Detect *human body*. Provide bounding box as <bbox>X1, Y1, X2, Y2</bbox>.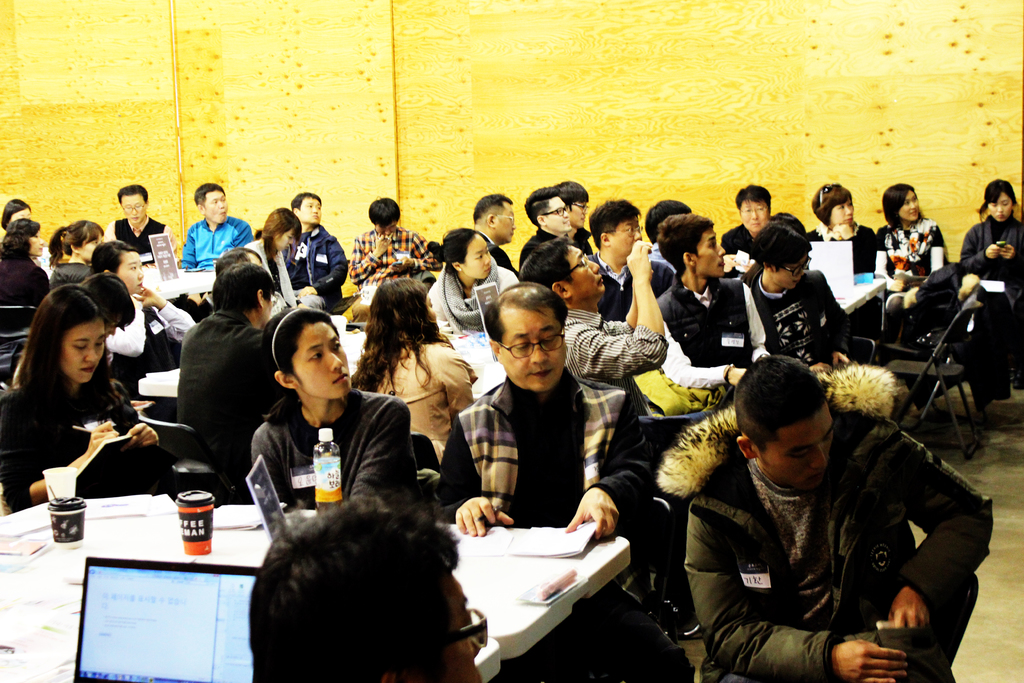
<bbox>3, 258, 47, 348</bbox>.
